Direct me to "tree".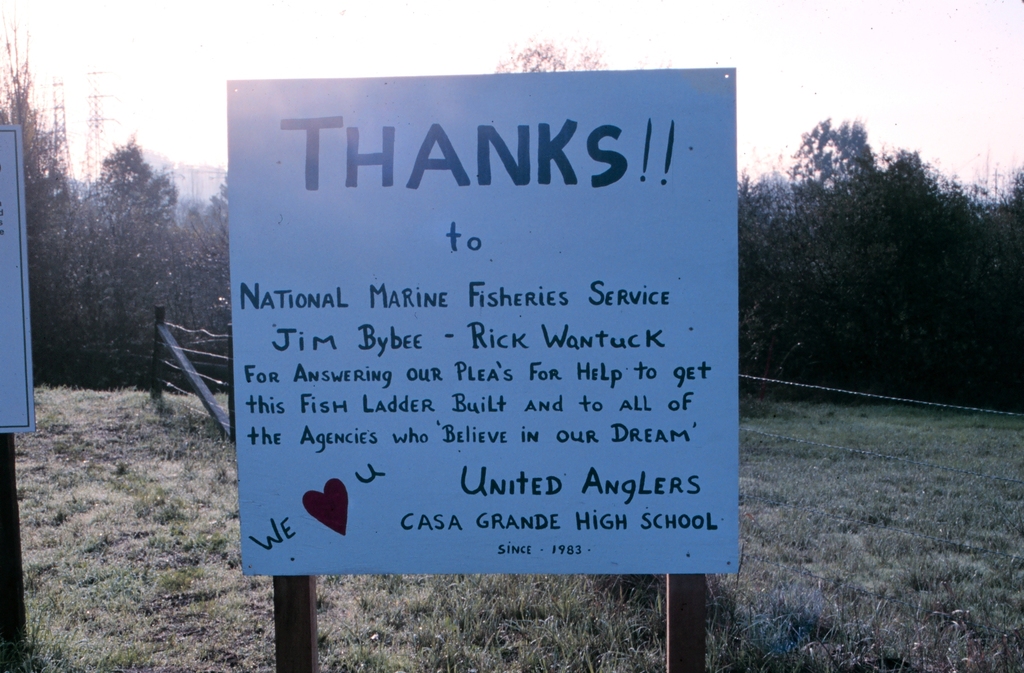
Direction: [0, 0, 229, 373].
